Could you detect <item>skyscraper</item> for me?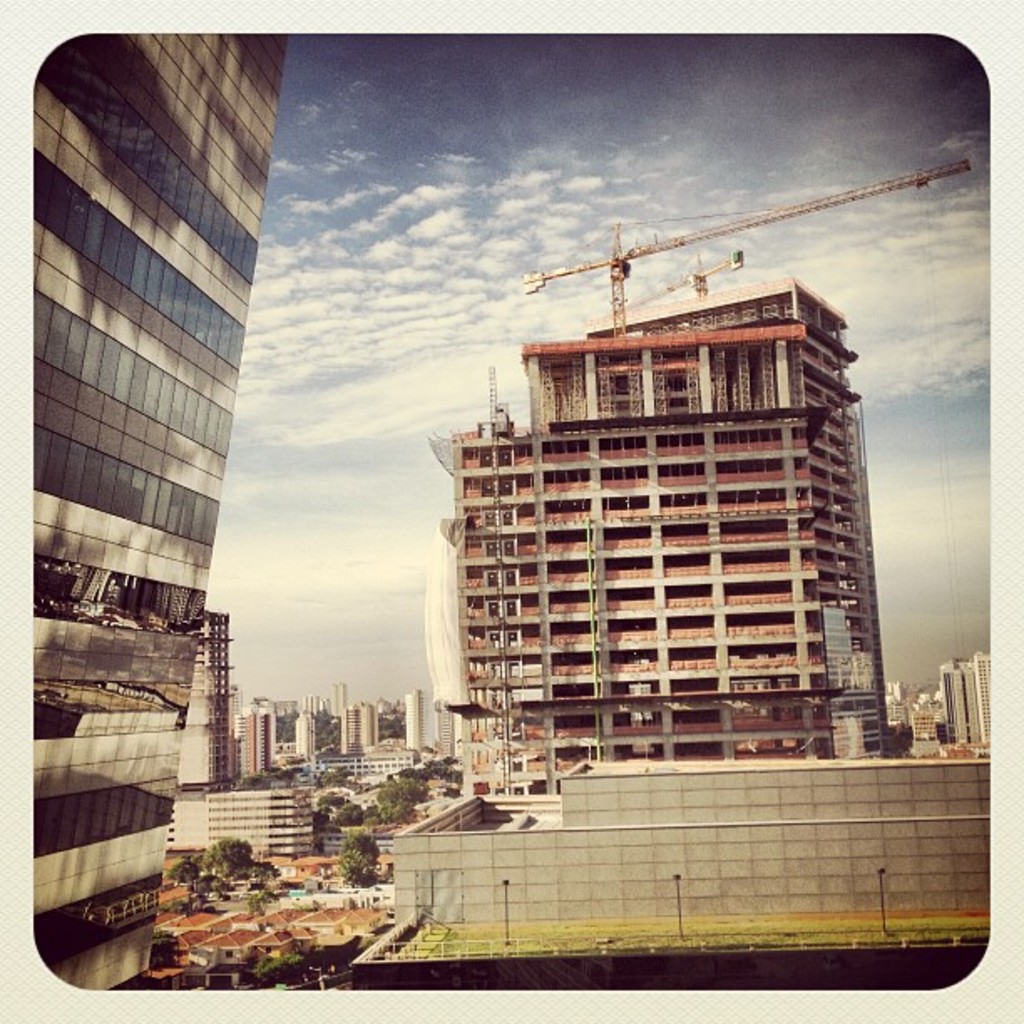
Detection result: bbox=[228, 709, 271, 768].
